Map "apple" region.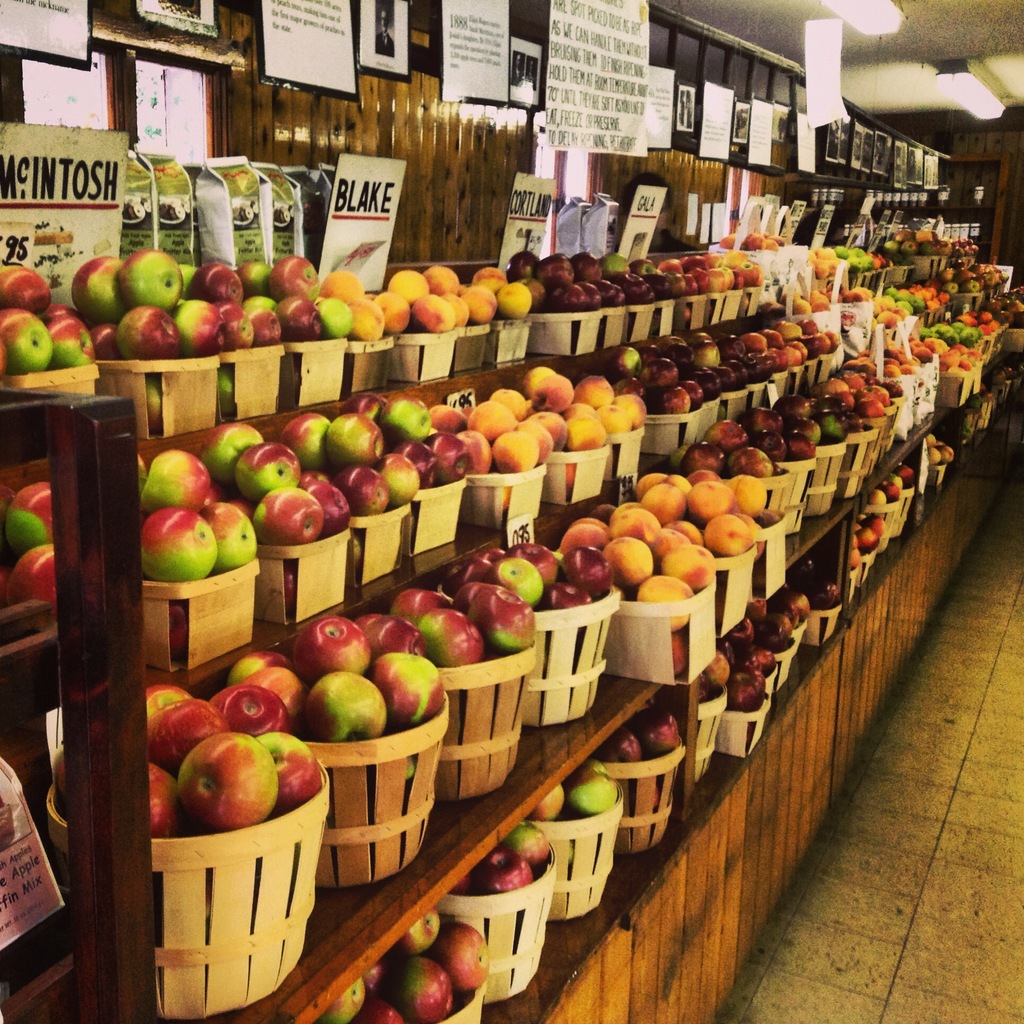
Mapped to 529, 781, 562, 820.
